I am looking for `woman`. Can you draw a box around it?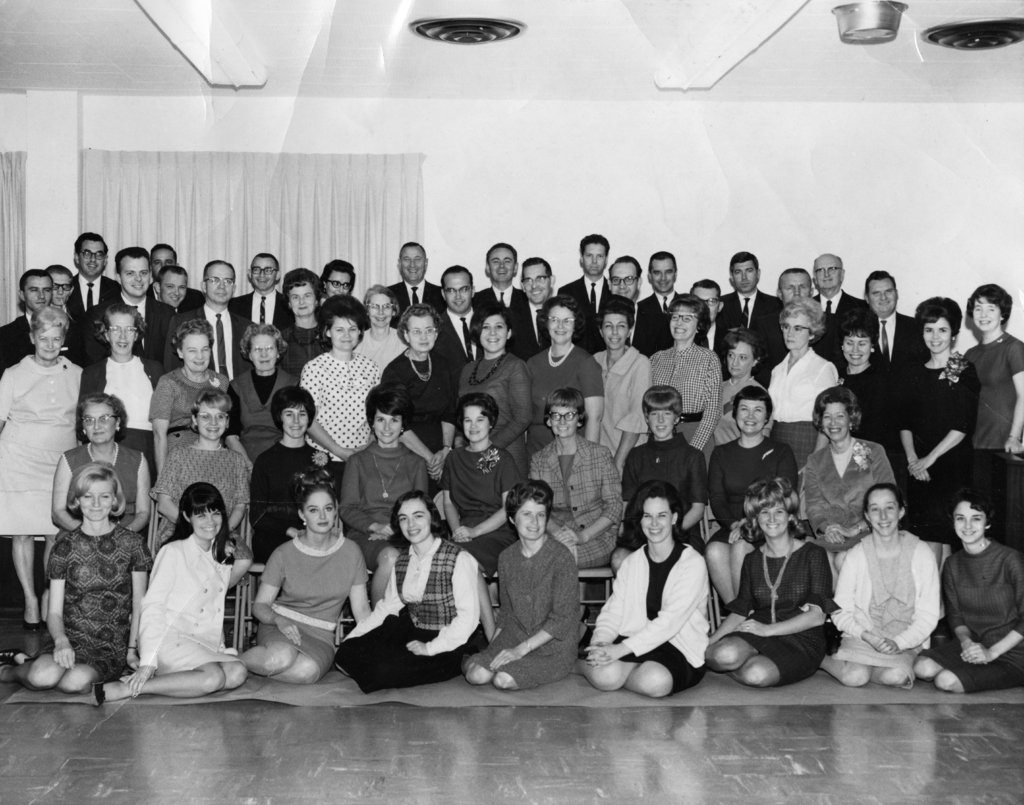
Sure, the bounding box is (left=223, top=316, right=356, bottom=465).
